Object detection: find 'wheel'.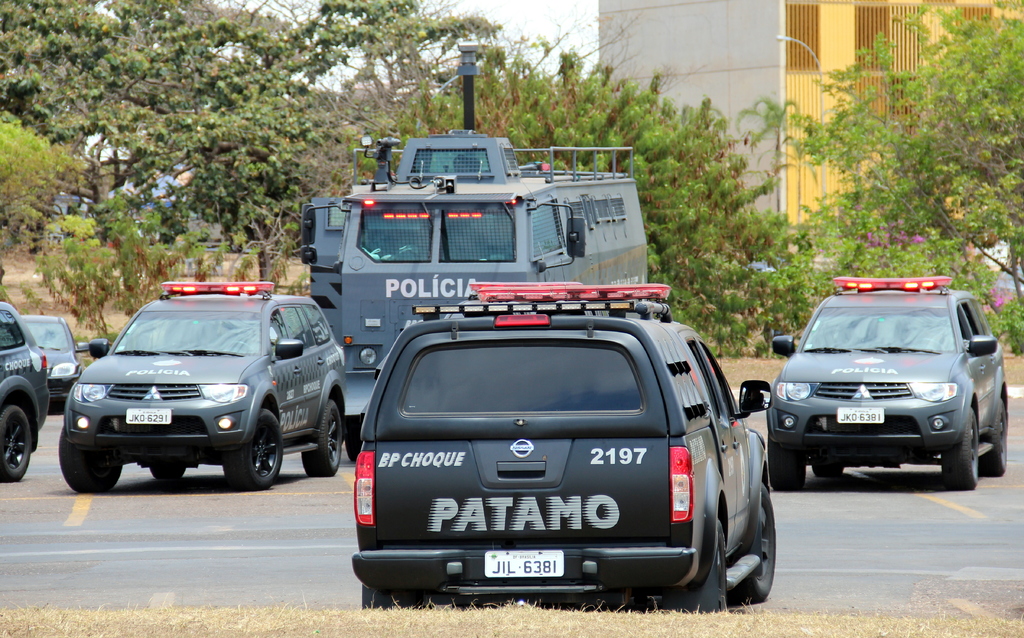
rect(814, 458, 847, 479).
